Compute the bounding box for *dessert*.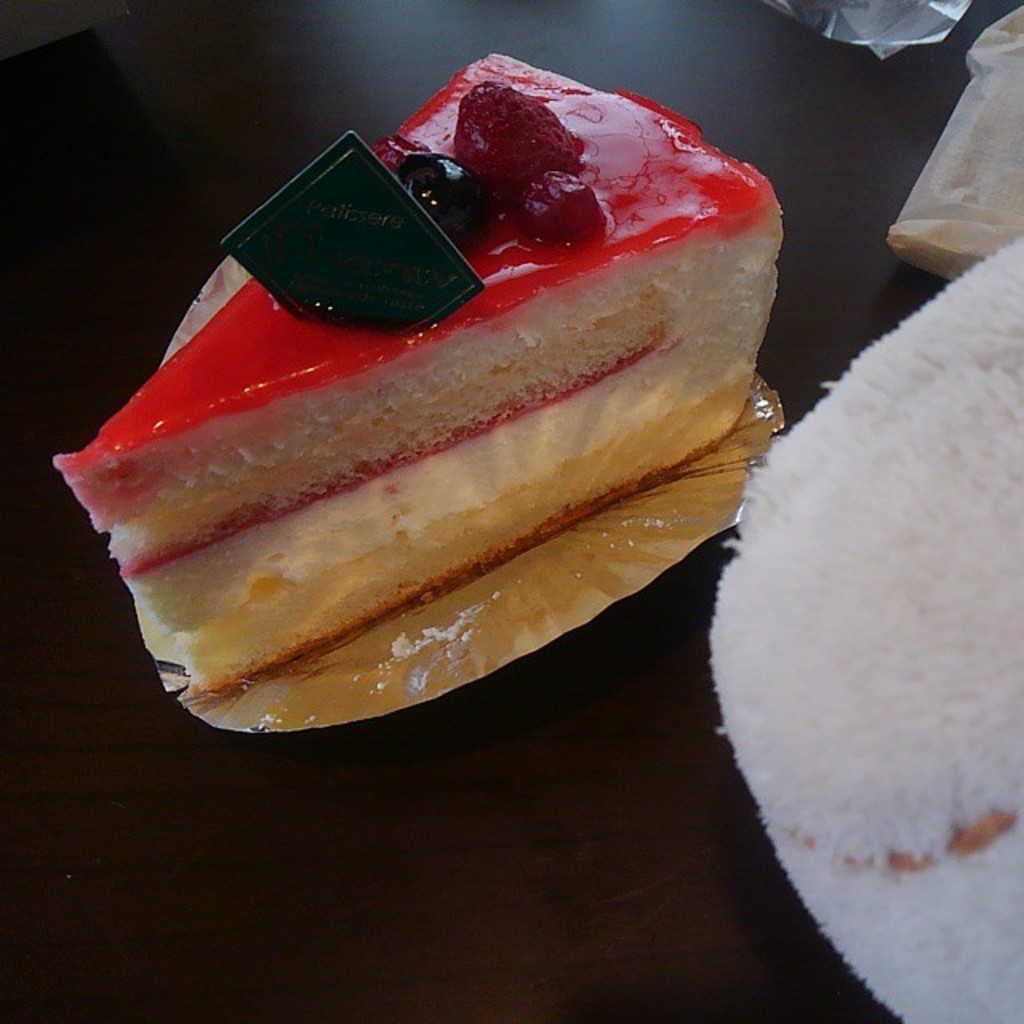
[40,34,781,779].
